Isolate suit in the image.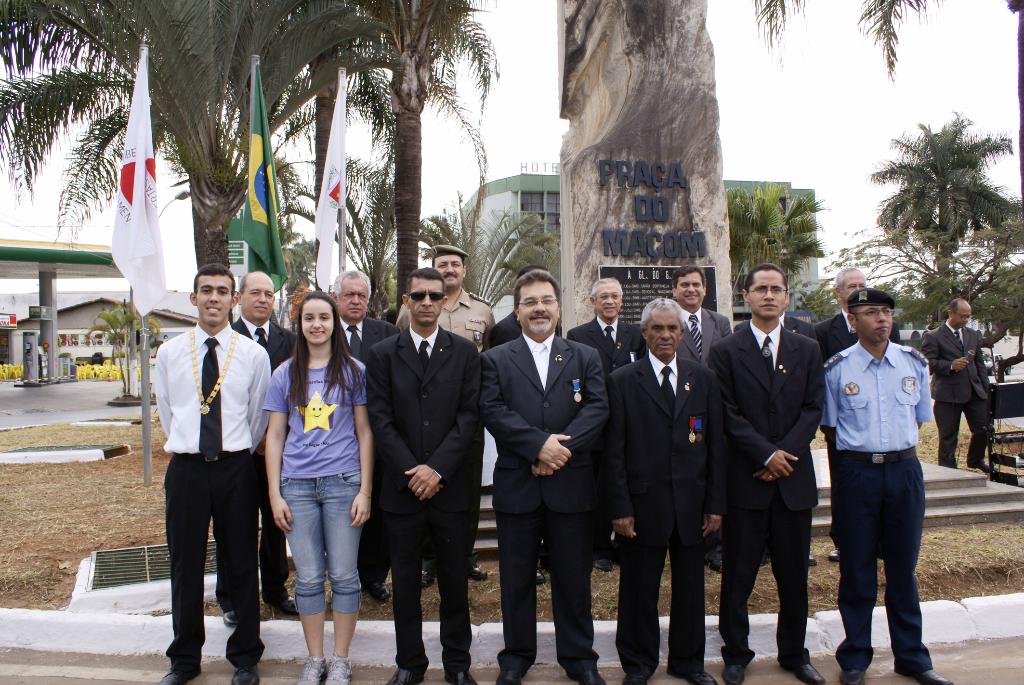
Isolated region: x1=568 y1=316 x2=645 y2=401.
